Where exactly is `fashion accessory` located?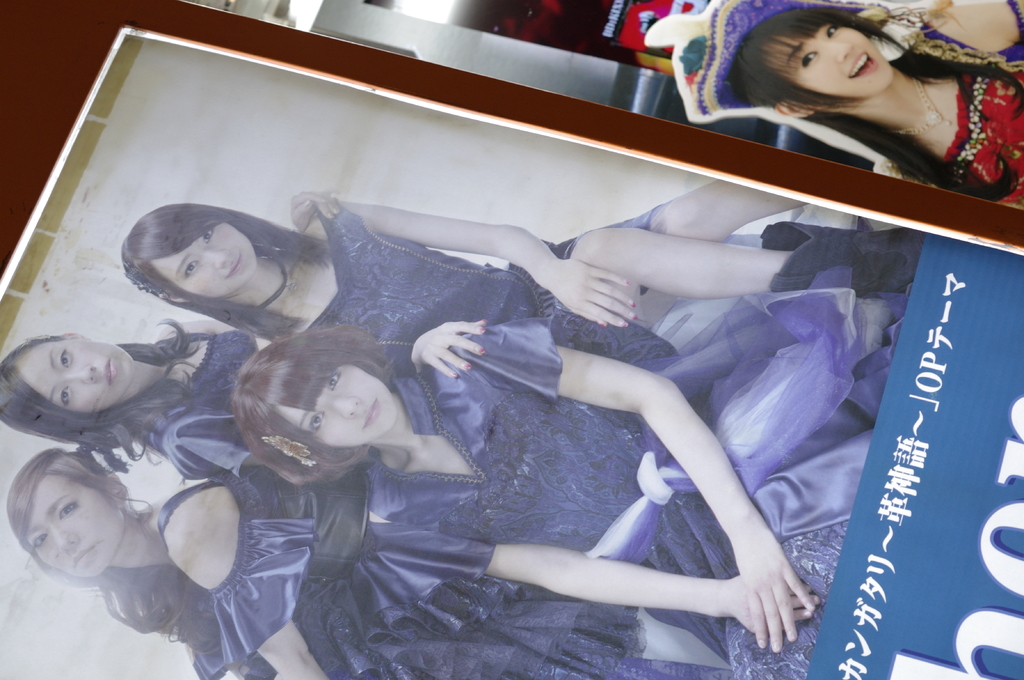
Its bounding box is {"x1": 259, "y1": 431, "x2": 317, "y2": 468}.
